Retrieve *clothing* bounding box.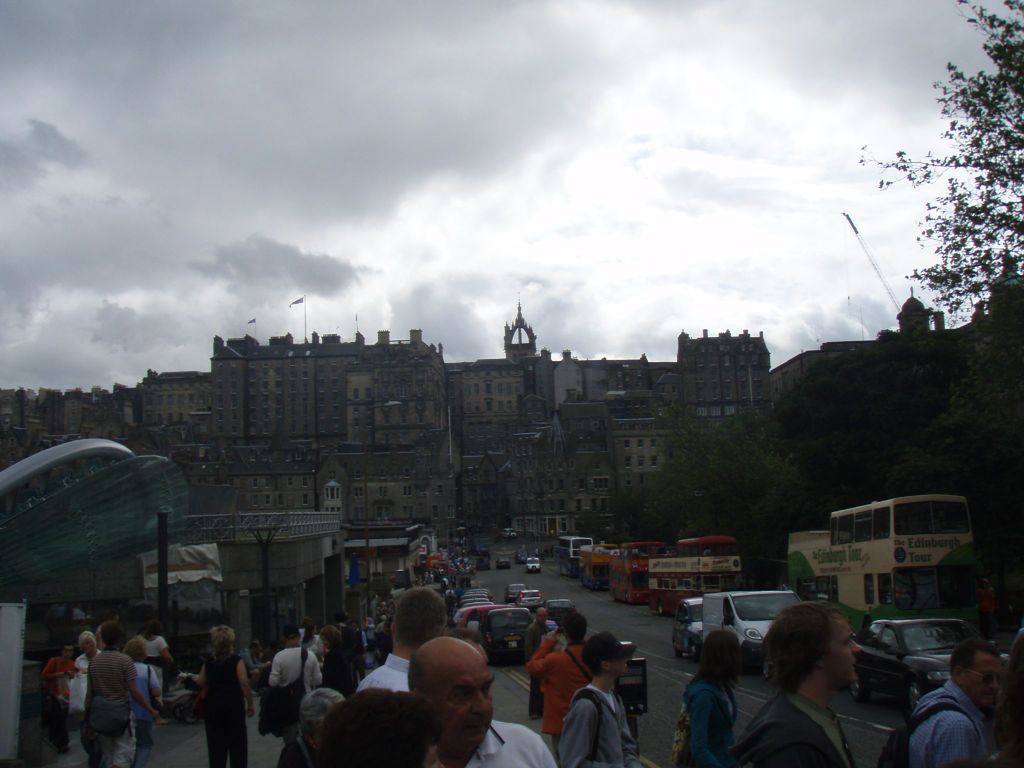
Bounding box: crop(346, 628, 367, 680).
